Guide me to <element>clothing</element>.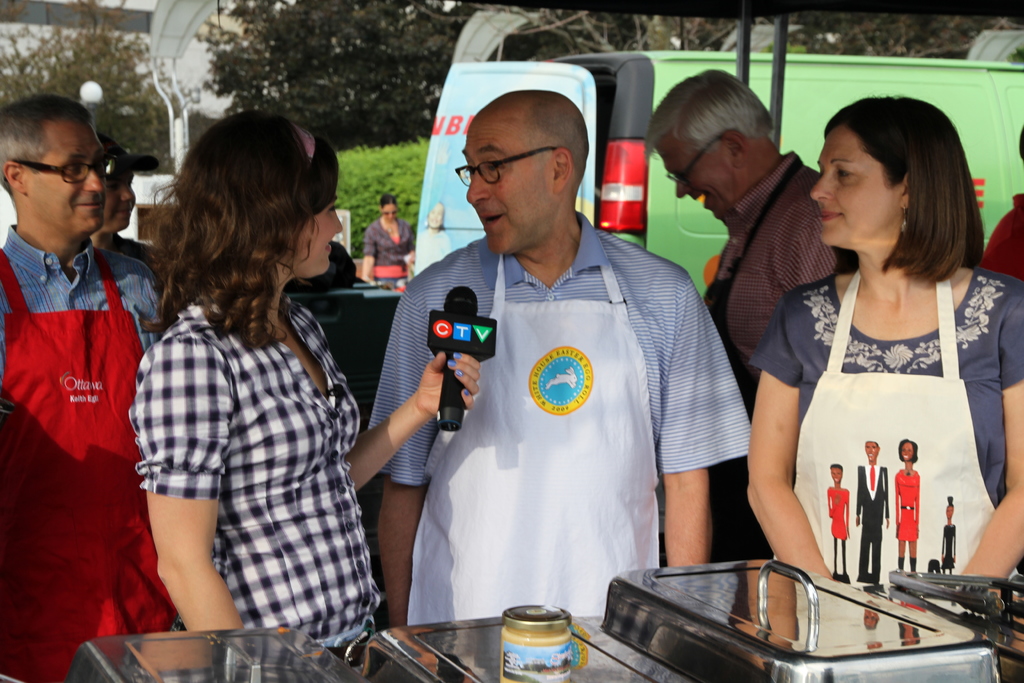
Guidance: bbox=[892, 464, 920, 543].
